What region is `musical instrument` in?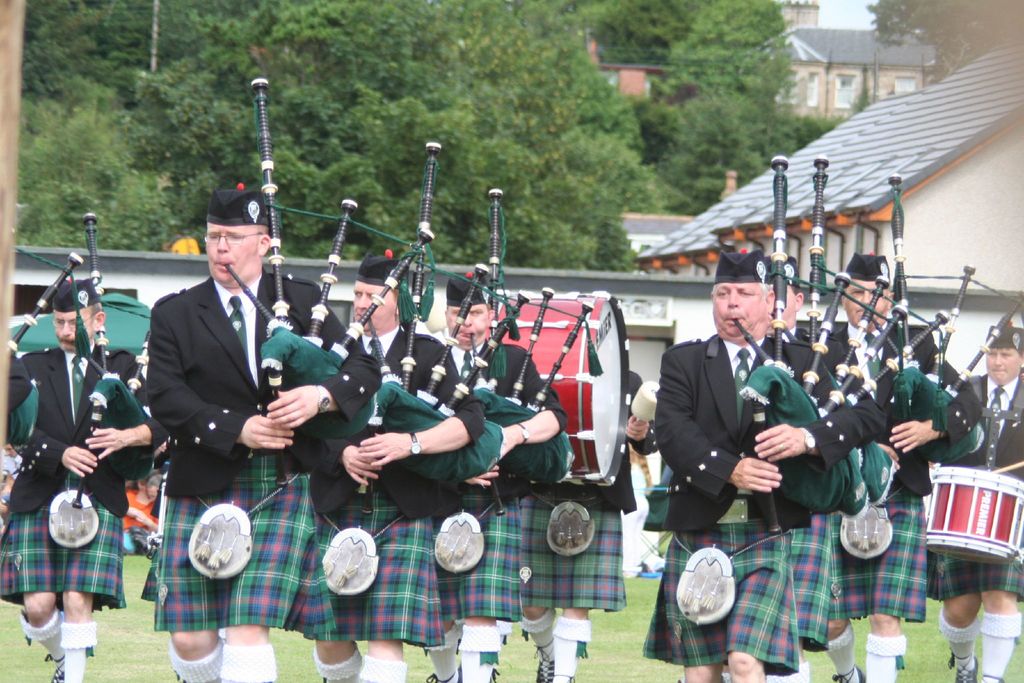
left=913, top=458, right=1023, bottom=566.
